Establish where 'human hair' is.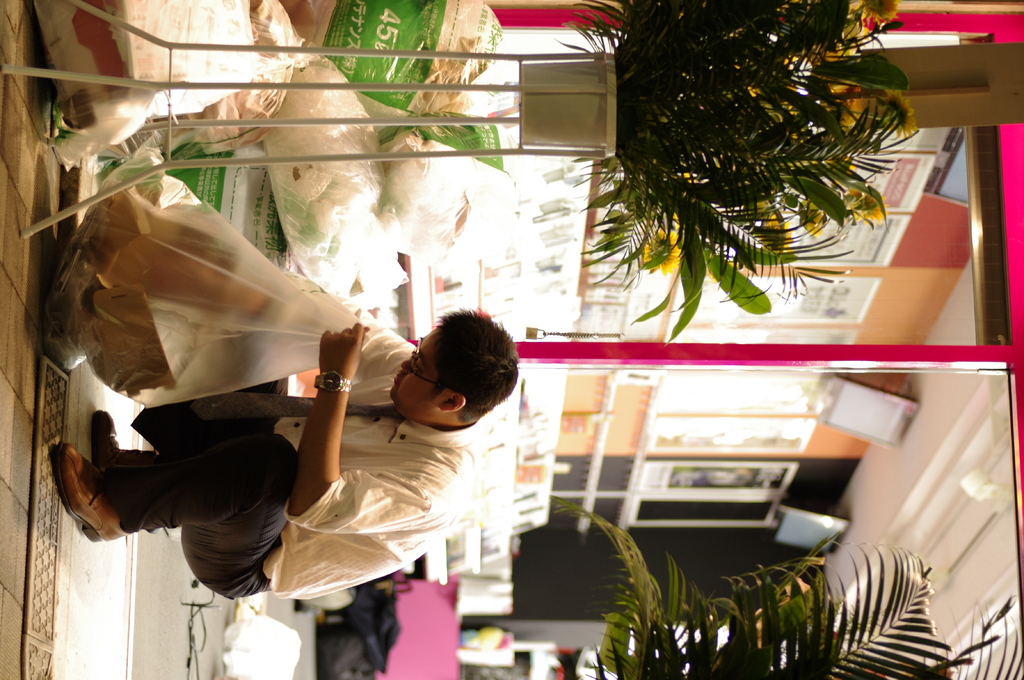
Established at Rect(426, 307, 524, 429).
